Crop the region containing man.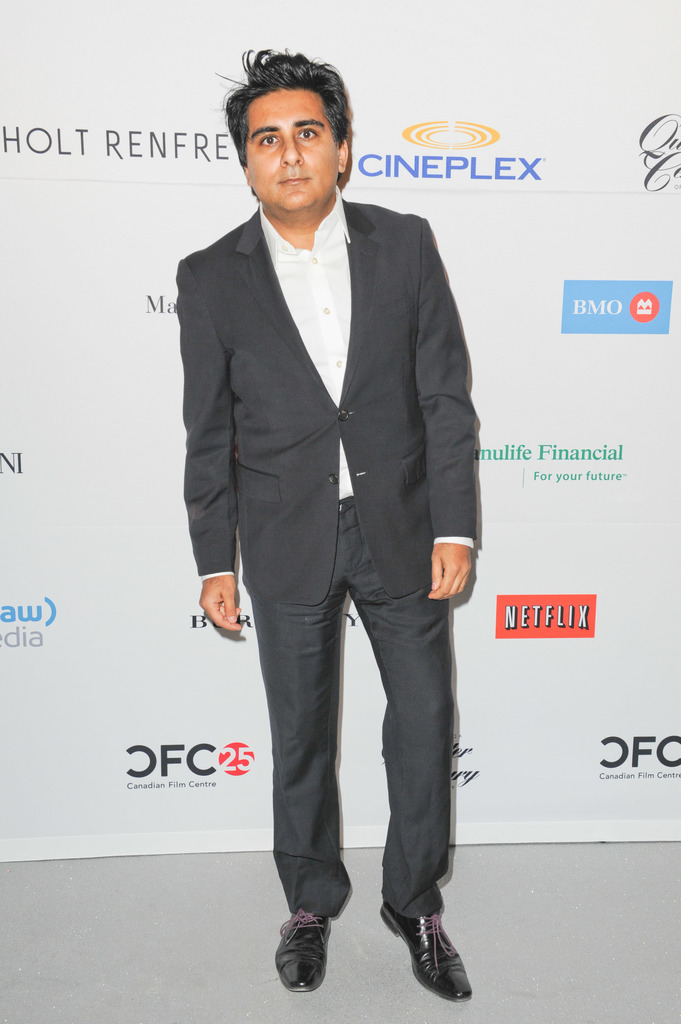
Crop region: region(170, 4, 500, 999).
